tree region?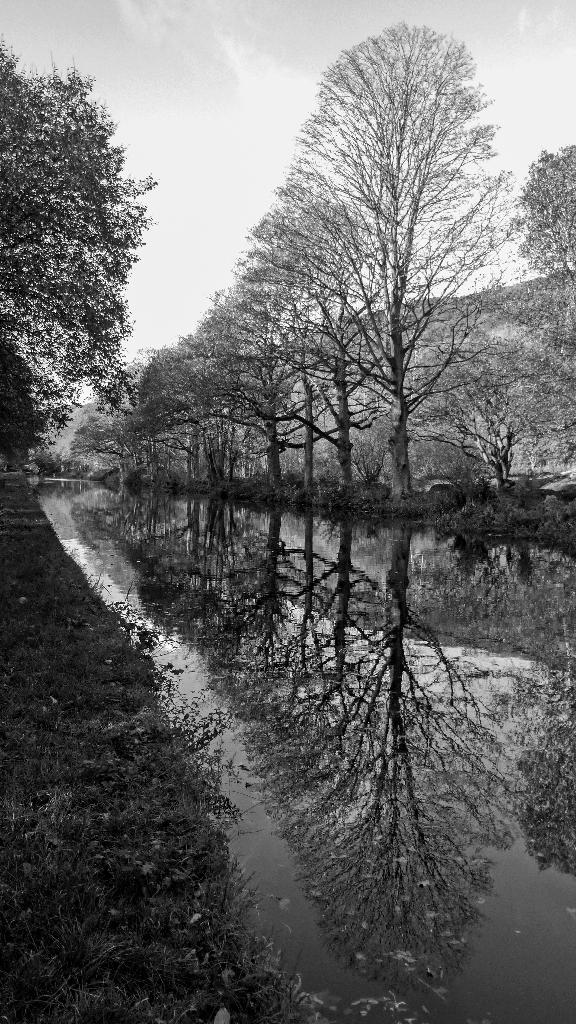
500,140,575,480
